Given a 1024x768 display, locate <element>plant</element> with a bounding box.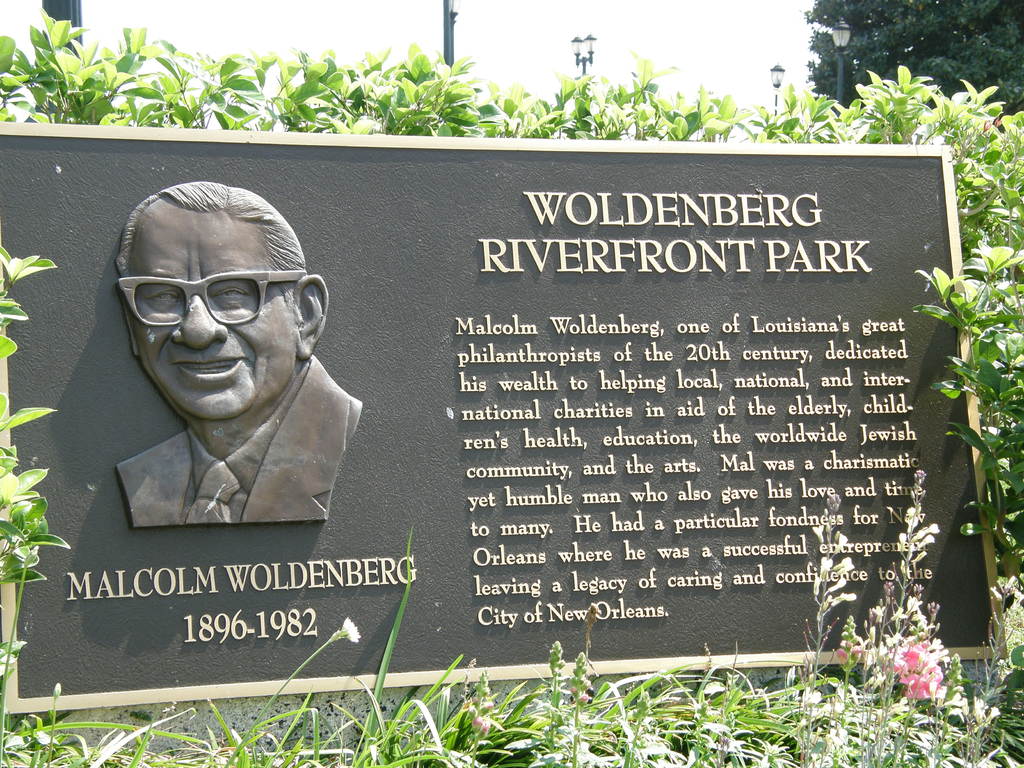
Located: bbox=(906, 238, 1023, 565).
